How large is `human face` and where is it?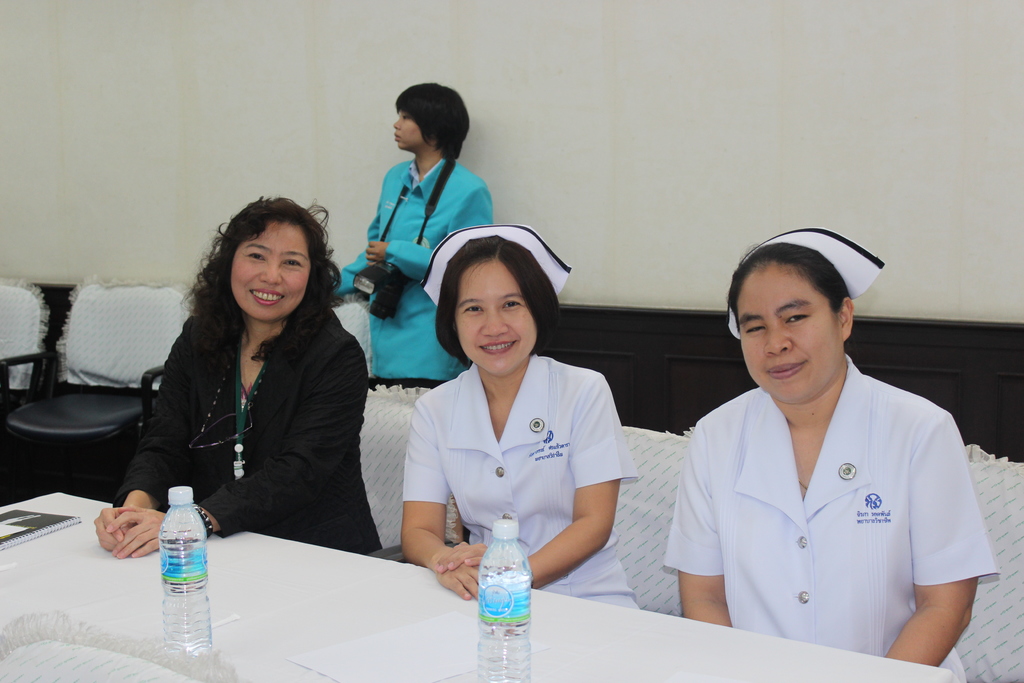
Bounding box: x1=230 y1=222 x2=309 y2=319.
